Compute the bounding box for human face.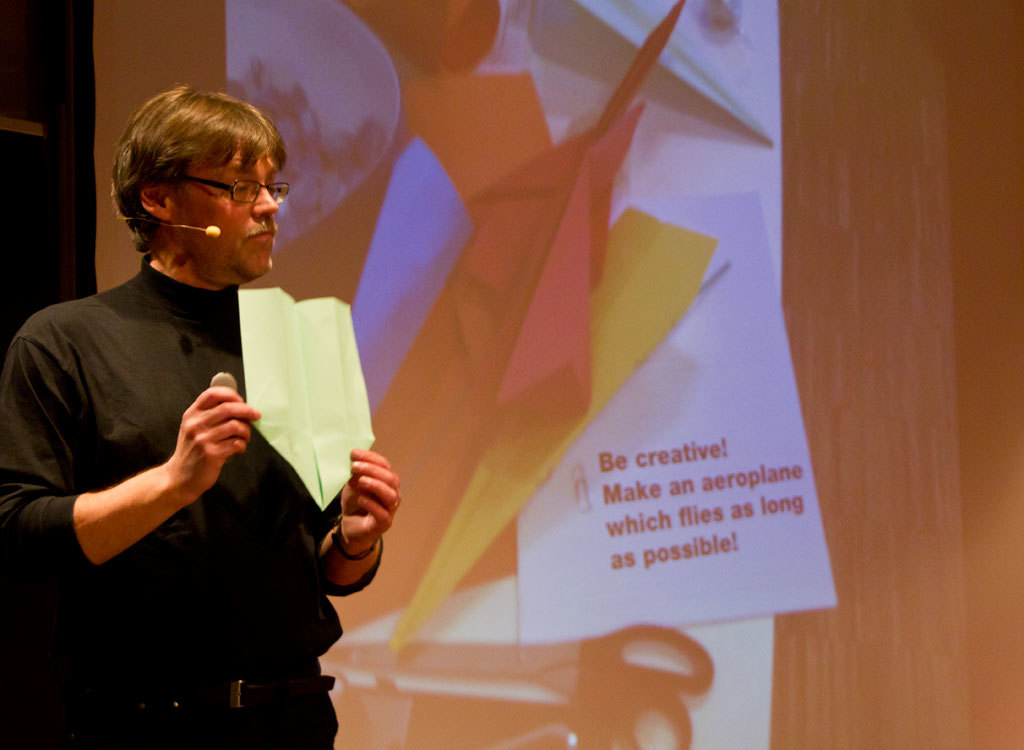
{"left": 172, "top": 146, "right": 276, "bottom": 278}.
